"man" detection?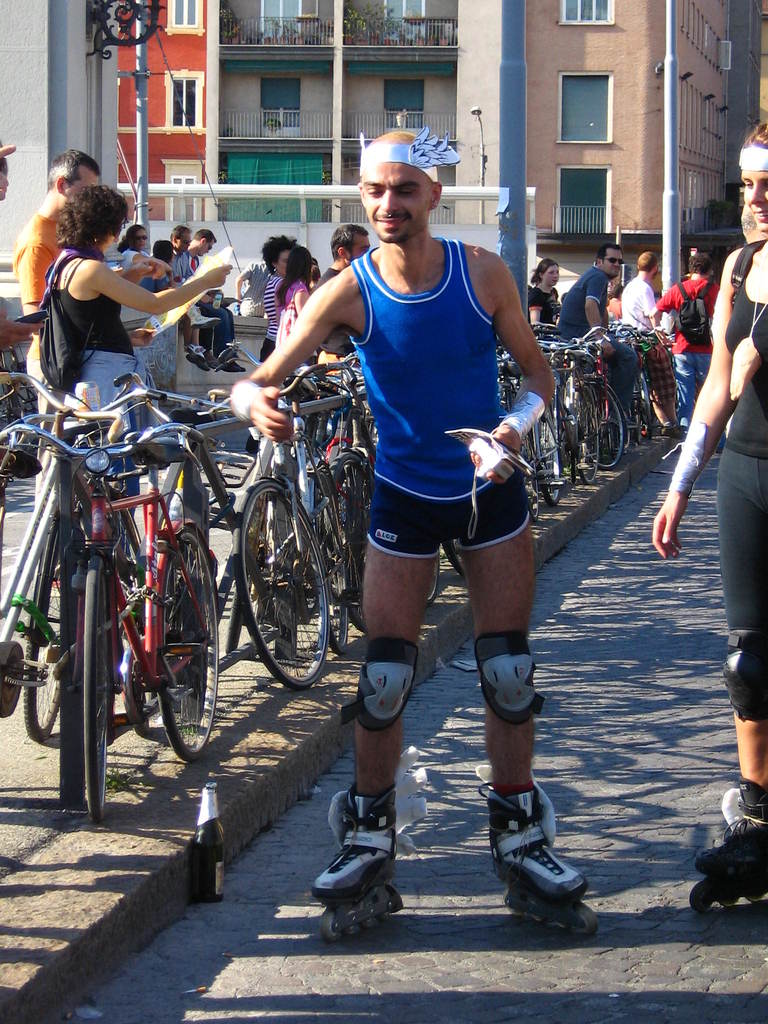
[x1=14, y1=153, x2=168, y2=504]
